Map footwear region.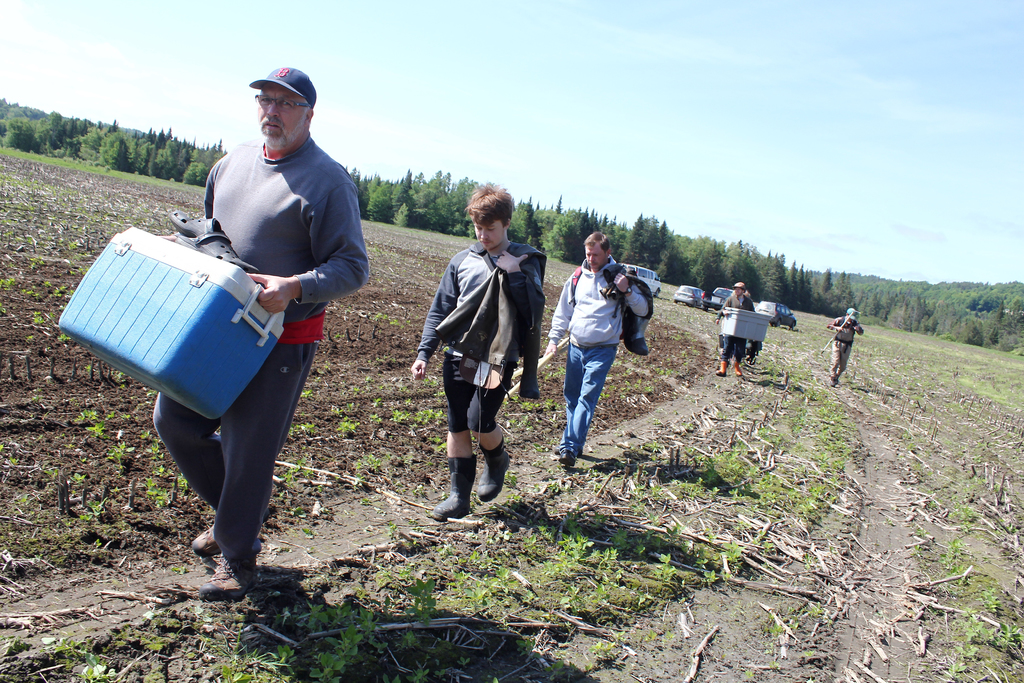
Mapped to [left=196, top=553, right=257, bottom=603].
